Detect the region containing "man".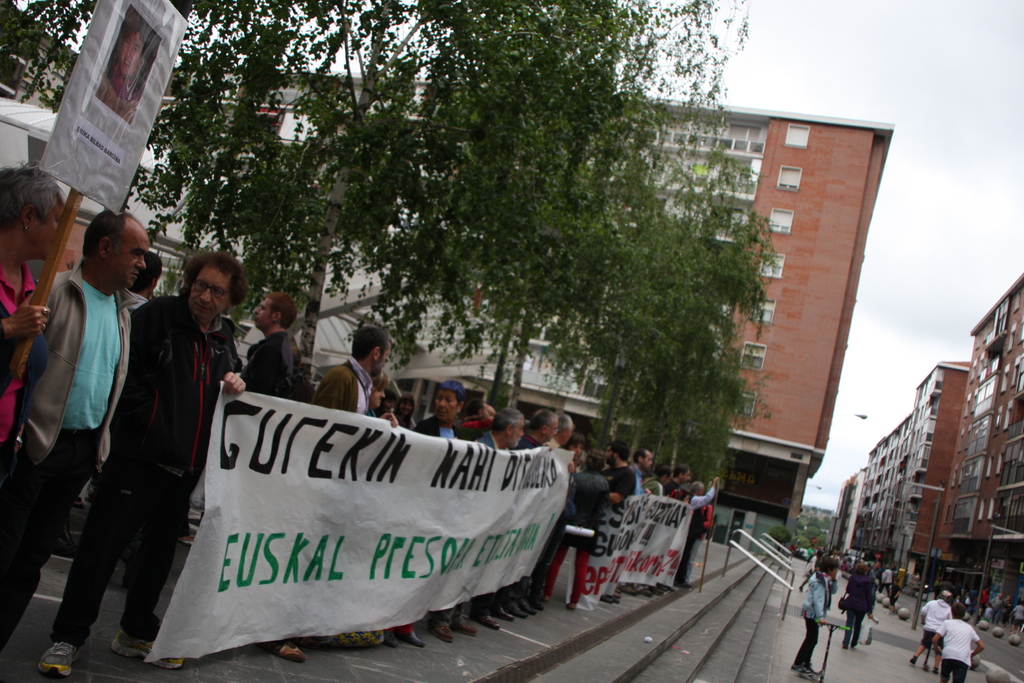
{"left": 601, "top": 440, "right": 633, "bottom": 499}.
